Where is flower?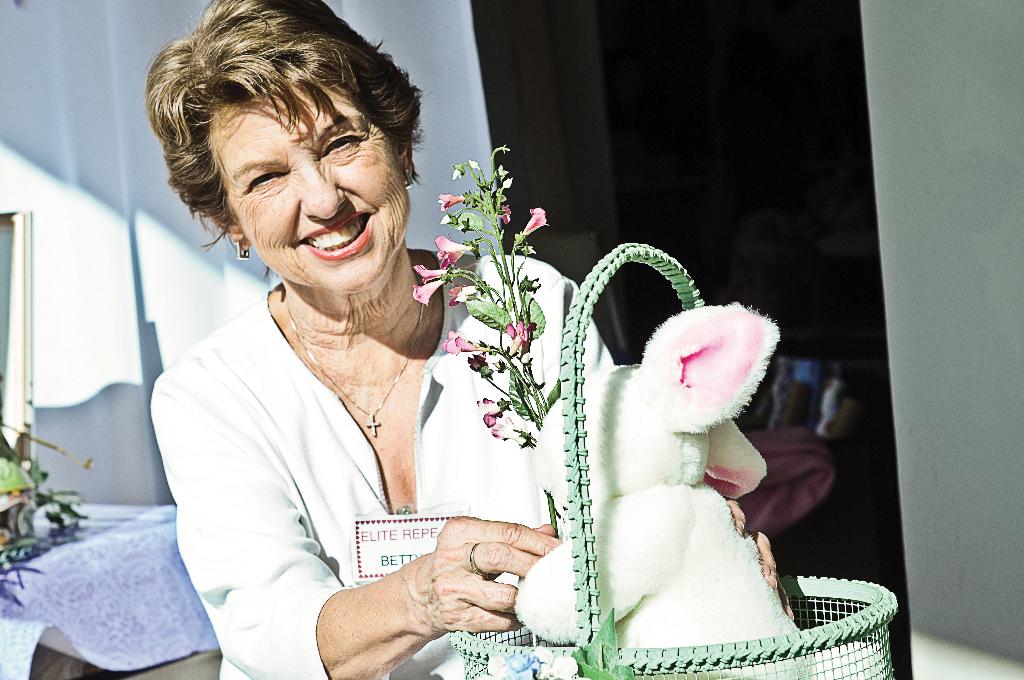
494/165/505/173.
